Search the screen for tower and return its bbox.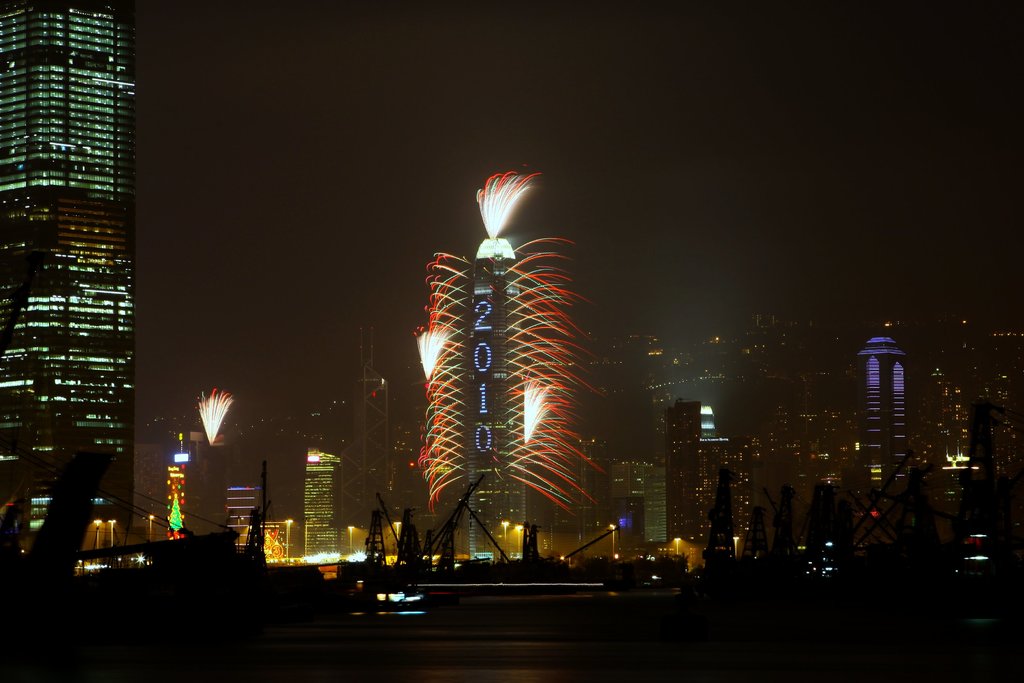
Found: <bbox>856, 336, 907, 492</bbox>.
